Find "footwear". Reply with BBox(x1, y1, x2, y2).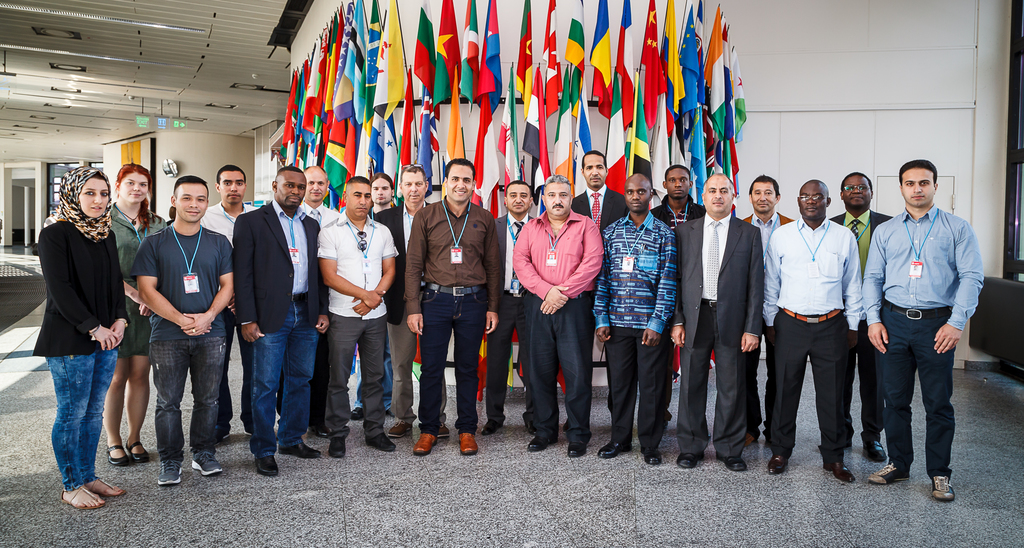
BBox(104, 447, 130, 467).
